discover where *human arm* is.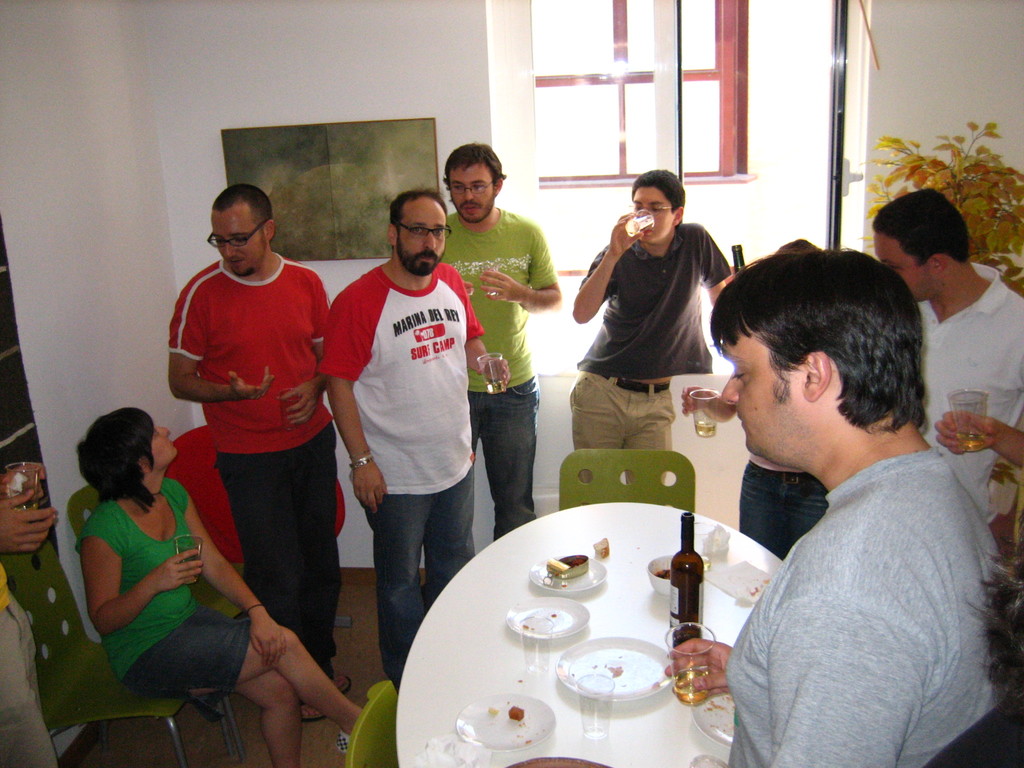
Discovered at (left=484, top=228, right=563, bottom=316).
